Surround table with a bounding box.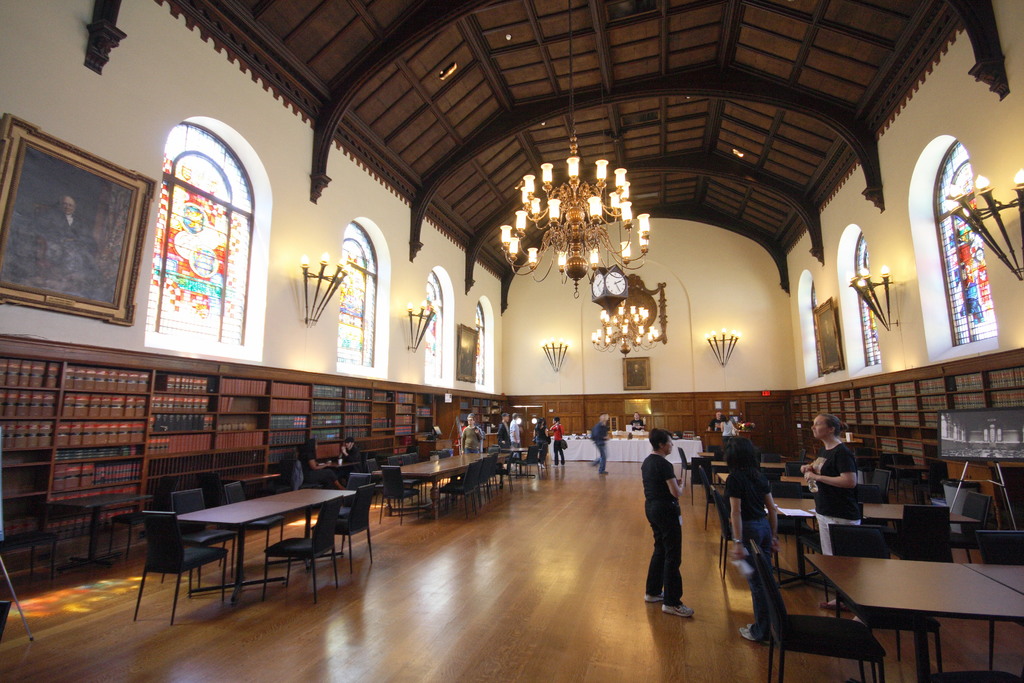
box=[410, 450, 496, 504].
